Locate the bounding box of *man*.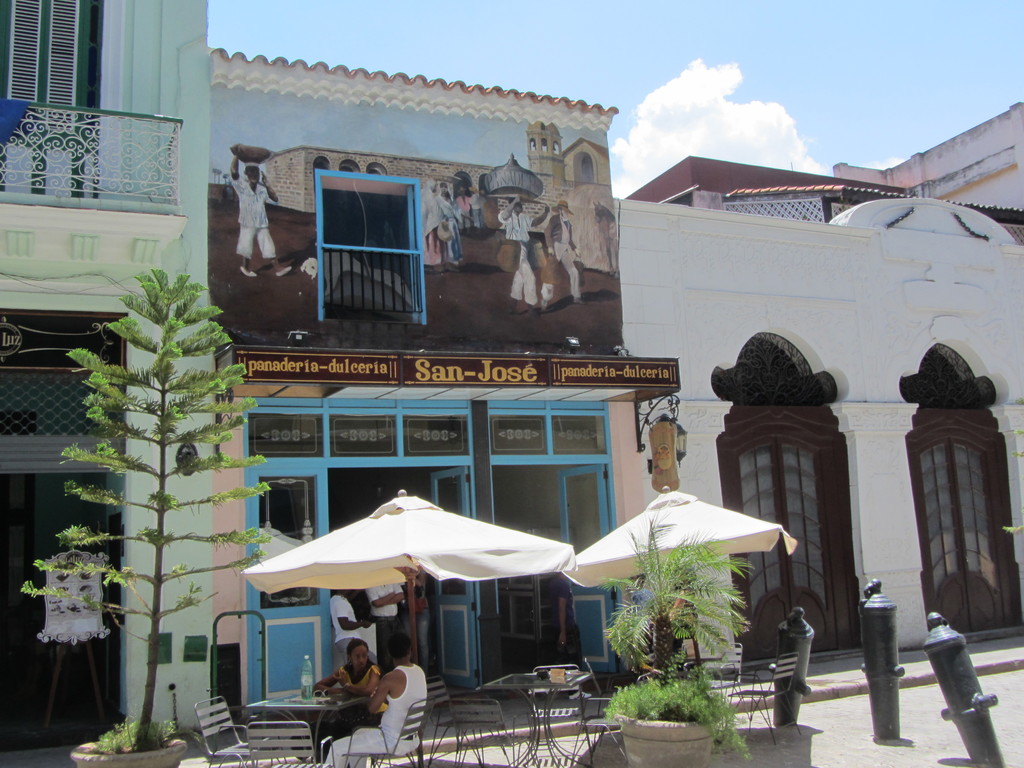
Bounding box: {"x1": 367, "y1": 570, "x2": 401, "y2": 659}.
